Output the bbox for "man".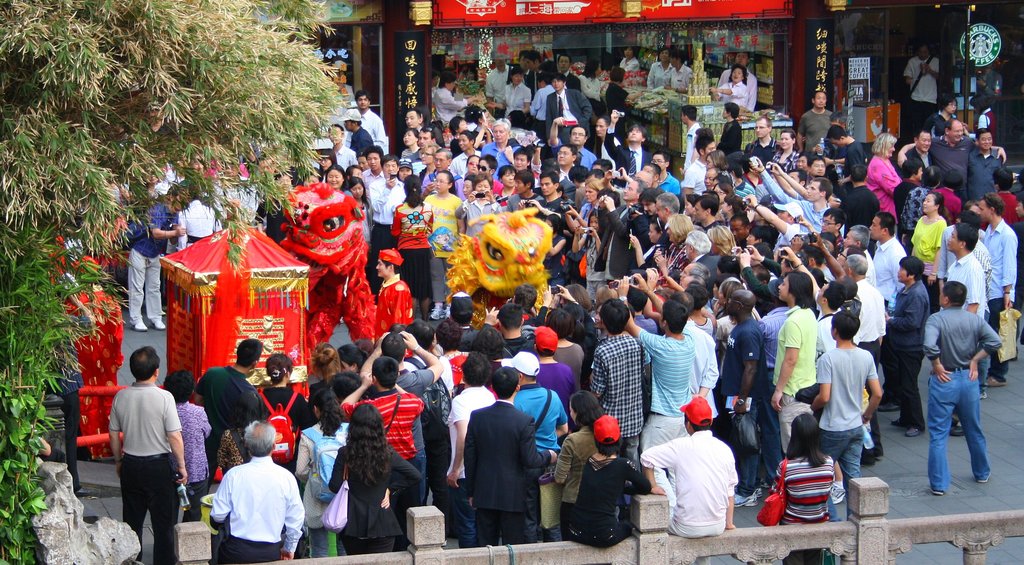
detection(106, 357, 184, 554).
